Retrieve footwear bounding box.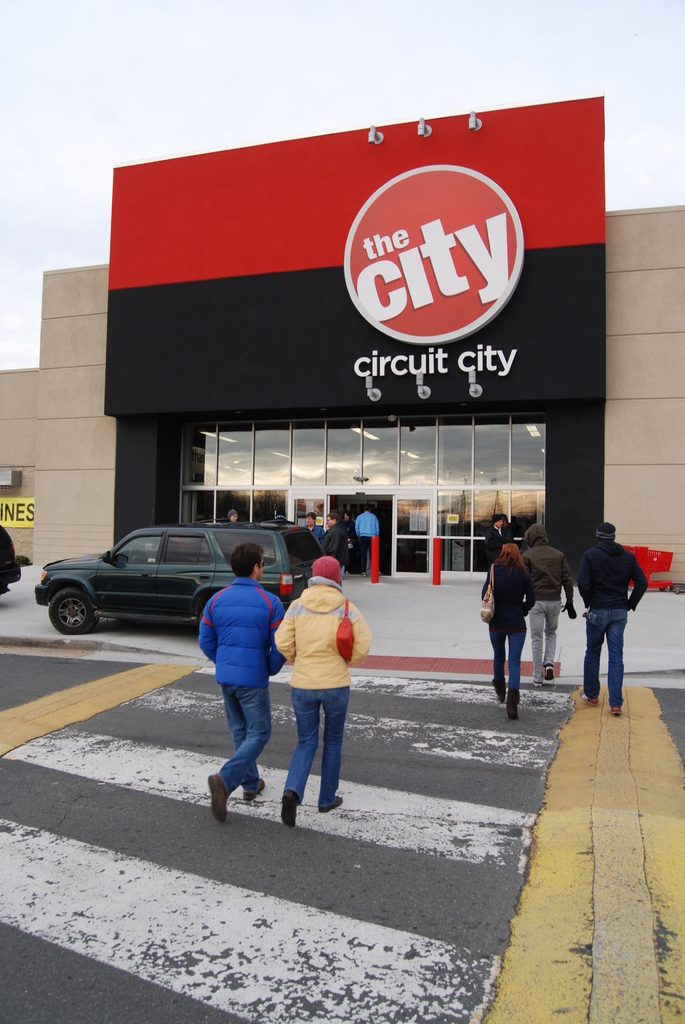
Bounding box: select_region(210, 770, 224, 824).
